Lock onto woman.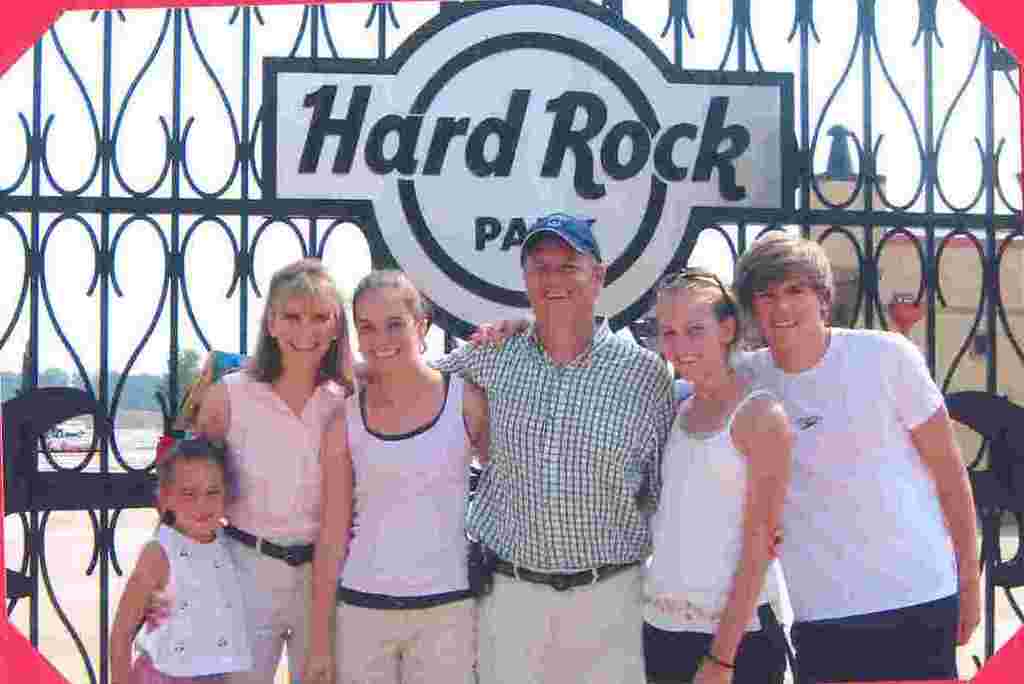
Locked: [642,268,794,683].
